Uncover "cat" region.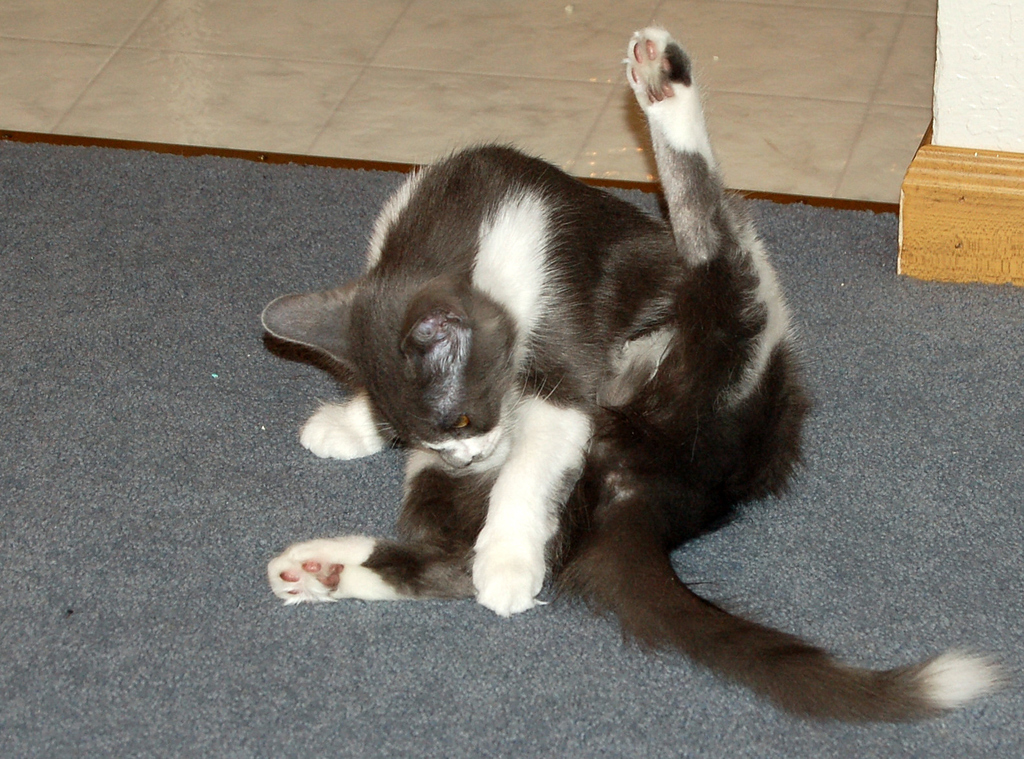
Uncovered: bbox=[268, 21, 1012, 731].
